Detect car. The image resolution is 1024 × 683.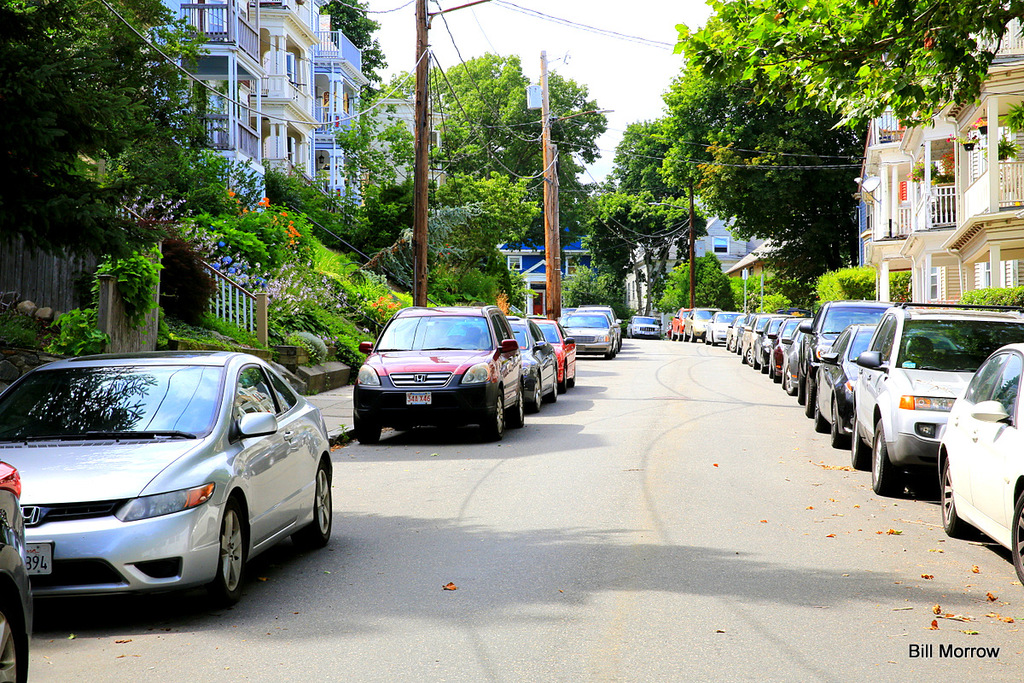
<bbox>556, 307, 621, 363</bbox>.
